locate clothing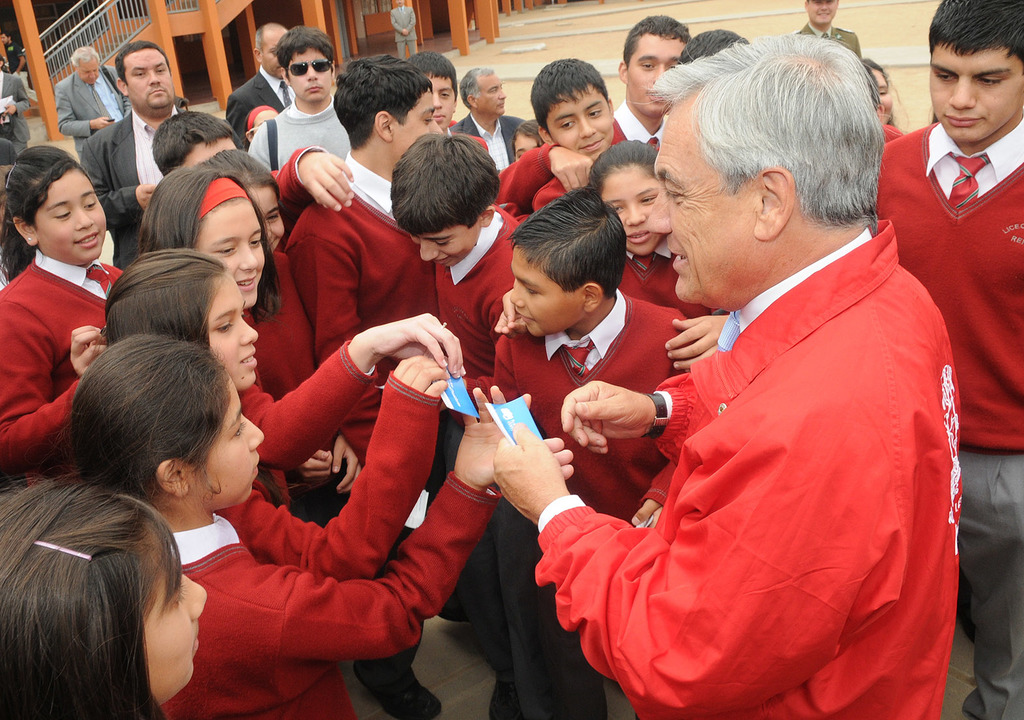
rect(870, 117, 1023, 719)
